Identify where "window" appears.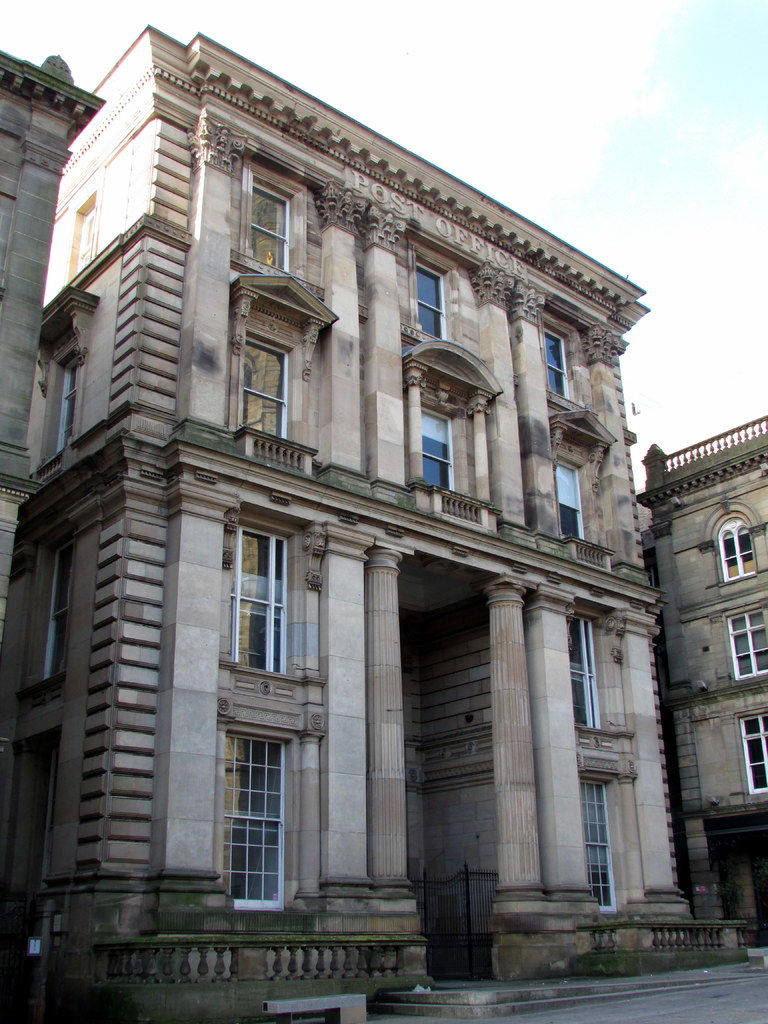
Appears at detection(732, 707, 767, 800).
